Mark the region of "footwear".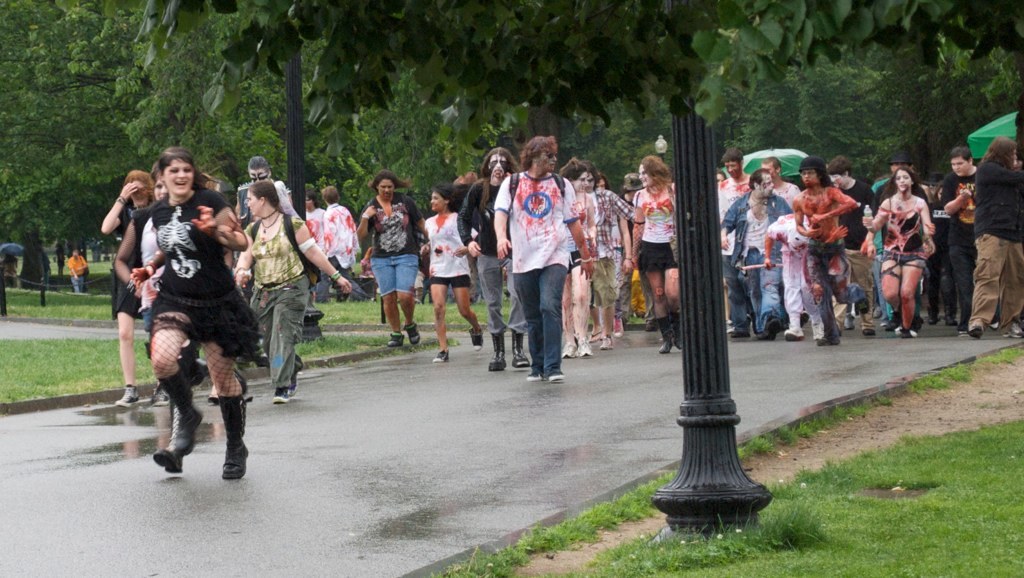
Region: locate(909, 315, 925, 338).
